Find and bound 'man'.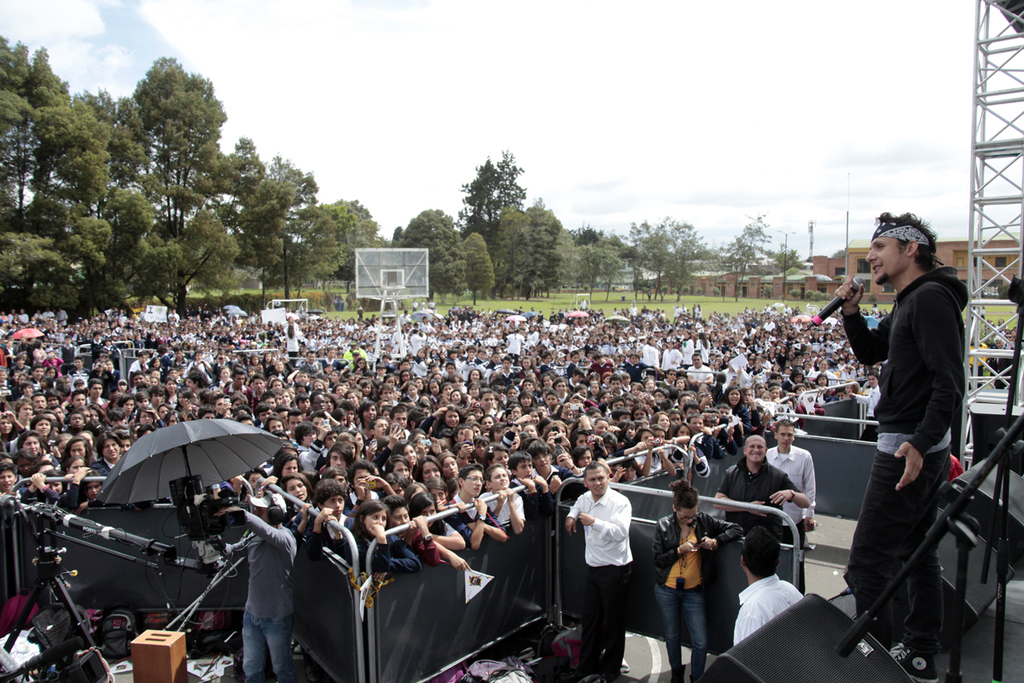
Bound: x1=563, y1=467, x2=636, y2=682.
